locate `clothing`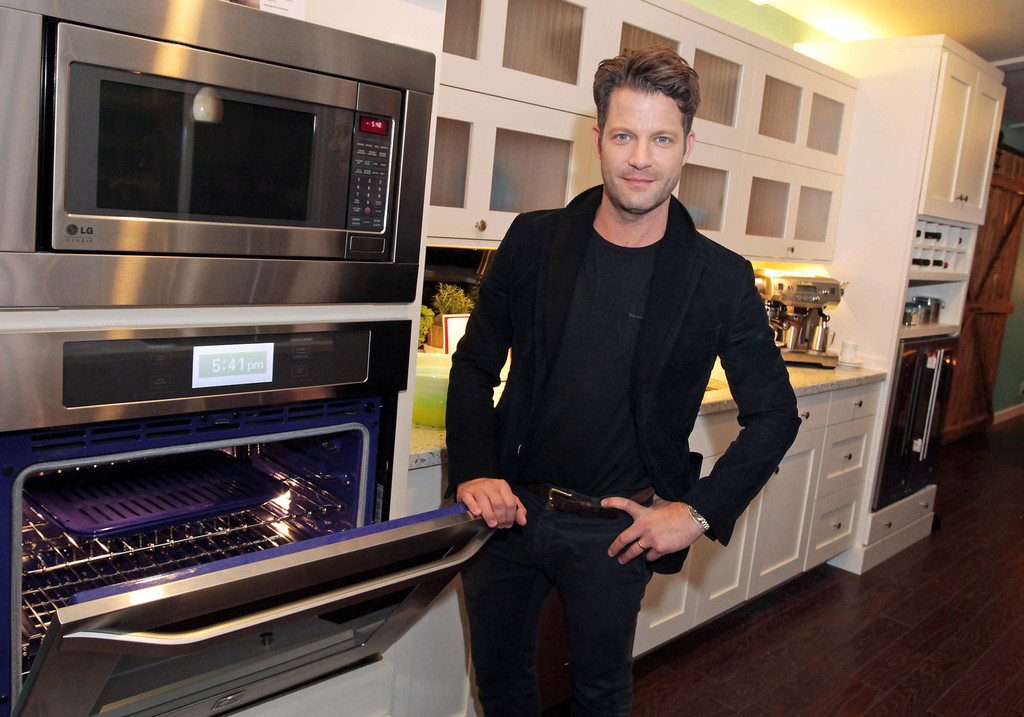
442:129:812:681
